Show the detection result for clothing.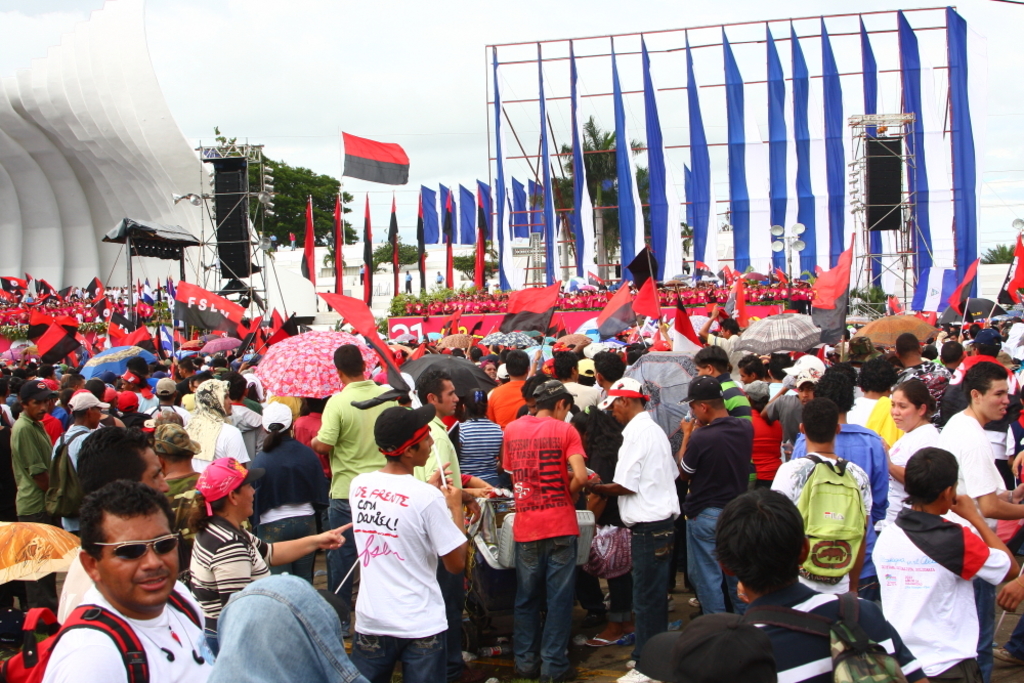
[left=336, top=457, right=474, bottom=660].
